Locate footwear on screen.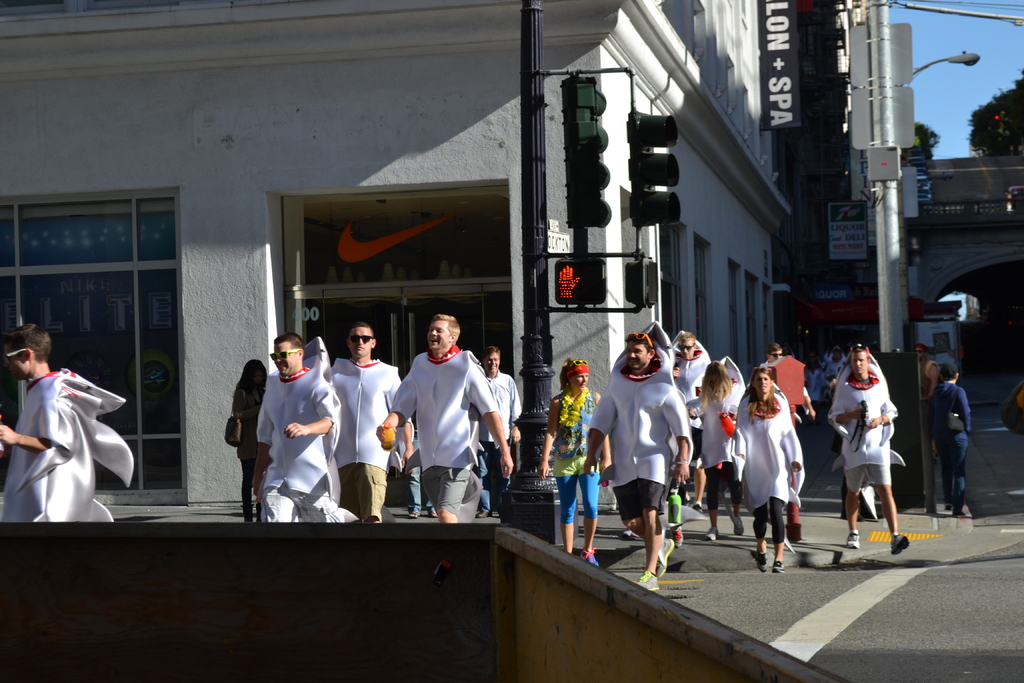
On screen at BBox(694, 500, 703, 513).
